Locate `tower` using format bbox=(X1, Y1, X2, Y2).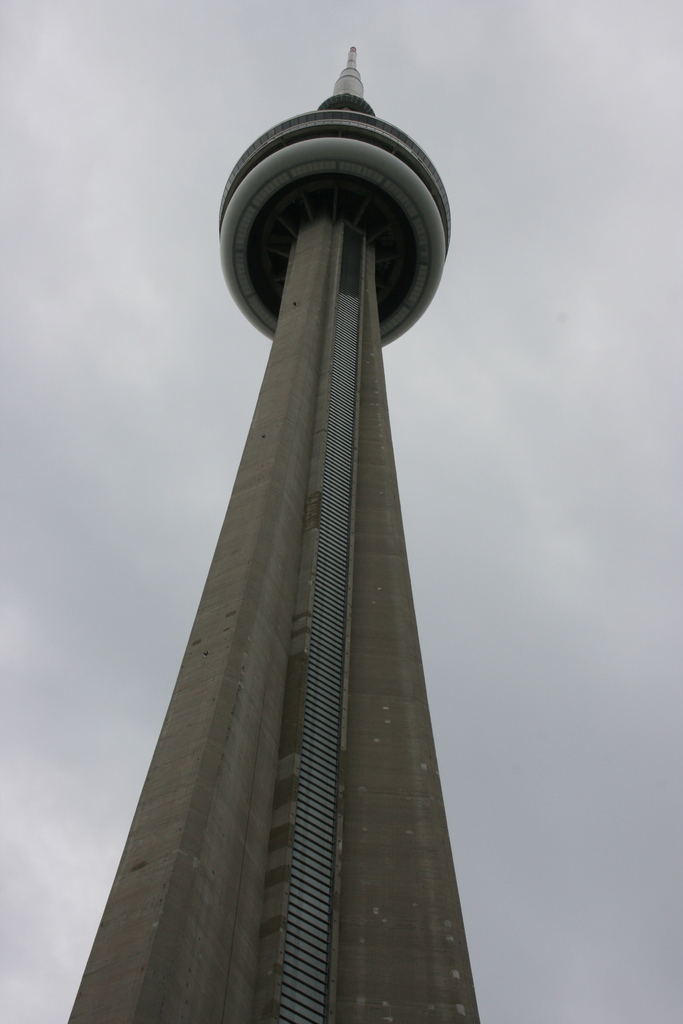
bbox=(69, 47, 481, 1023).
